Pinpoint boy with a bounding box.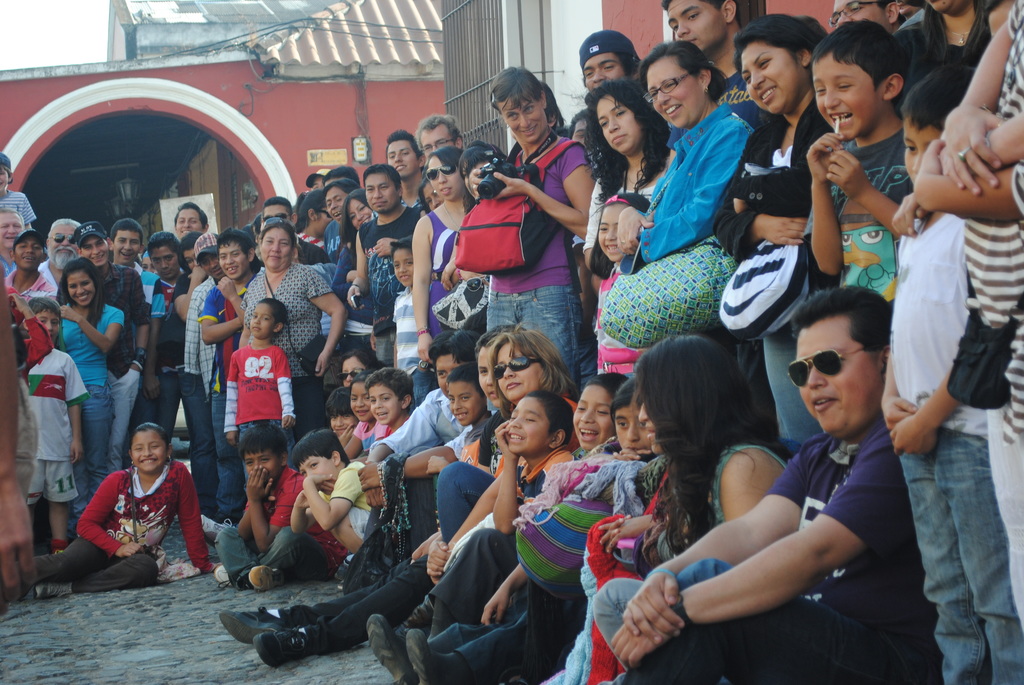
{"x1": 291, "y1": 425, "x2": 362, "y2": 563}.
